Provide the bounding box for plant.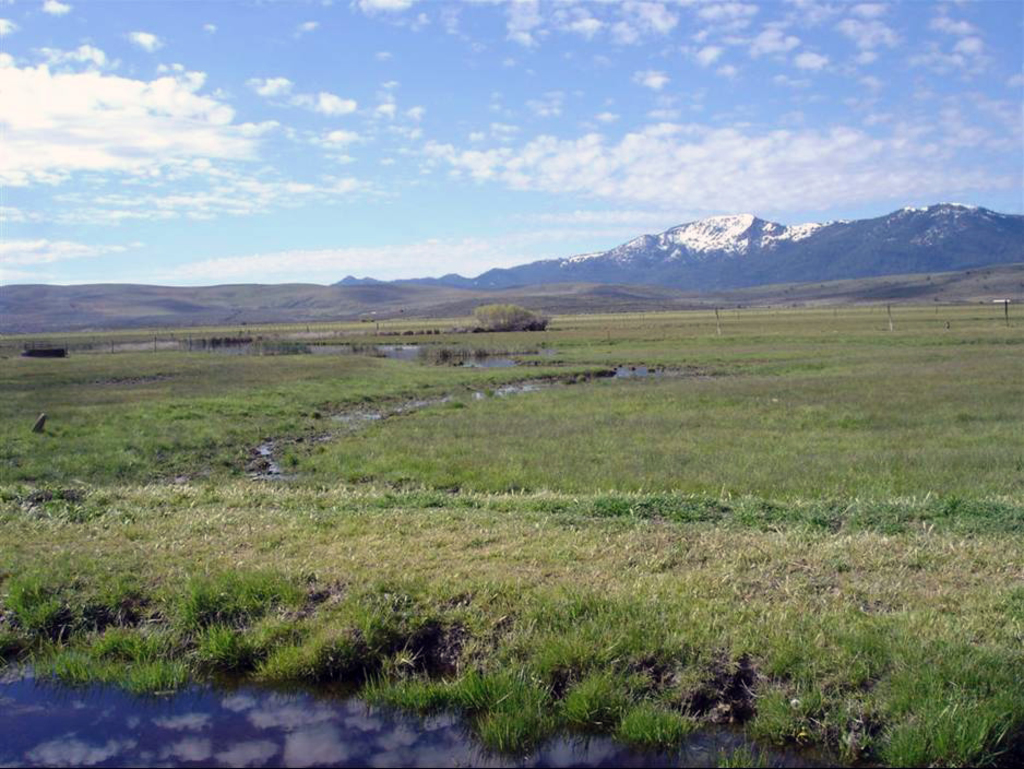
bbox=(475, 293, 558, 330).
